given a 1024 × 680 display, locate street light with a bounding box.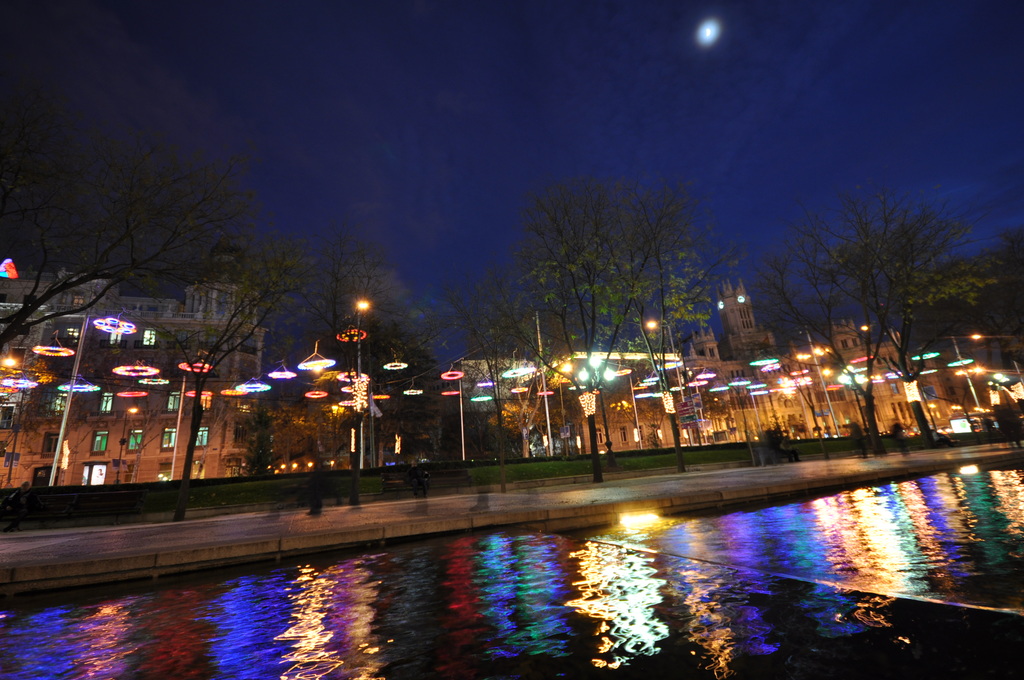
Located: x1=352 y1=293 x2=367 y2=450.
